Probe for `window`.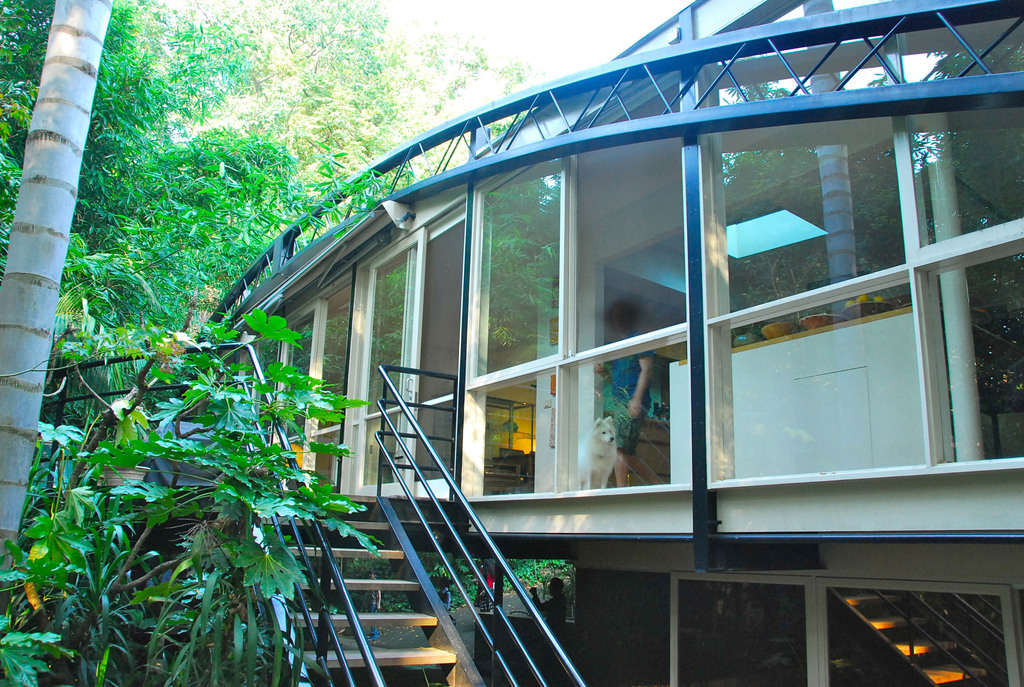
Probe result: (247, 297, 328, 493).
